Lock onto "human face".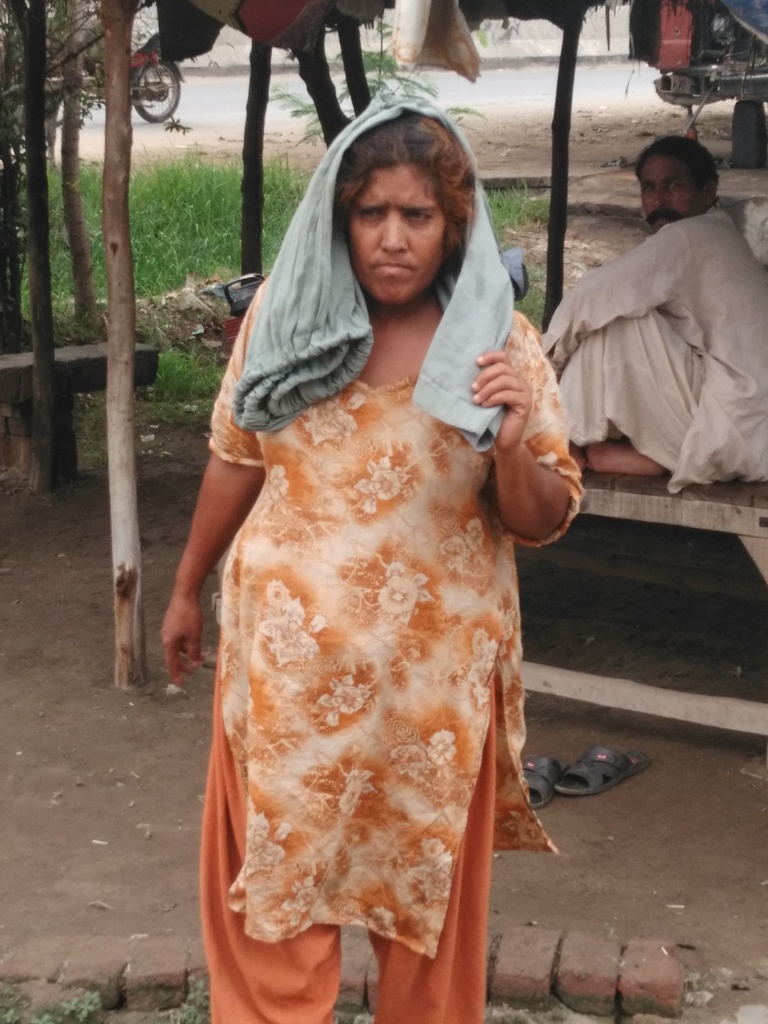
Locked: bbox(632, 154, 701, 230).
